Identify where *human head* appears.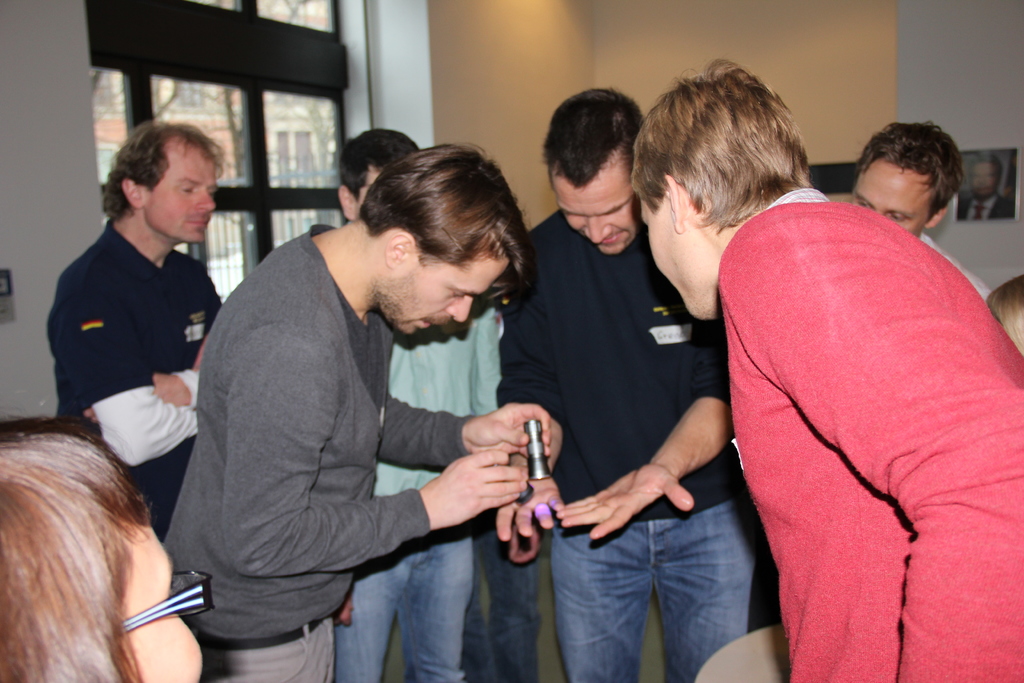
Appears at [x1=550, y1=86, x2=644, y2=257].
